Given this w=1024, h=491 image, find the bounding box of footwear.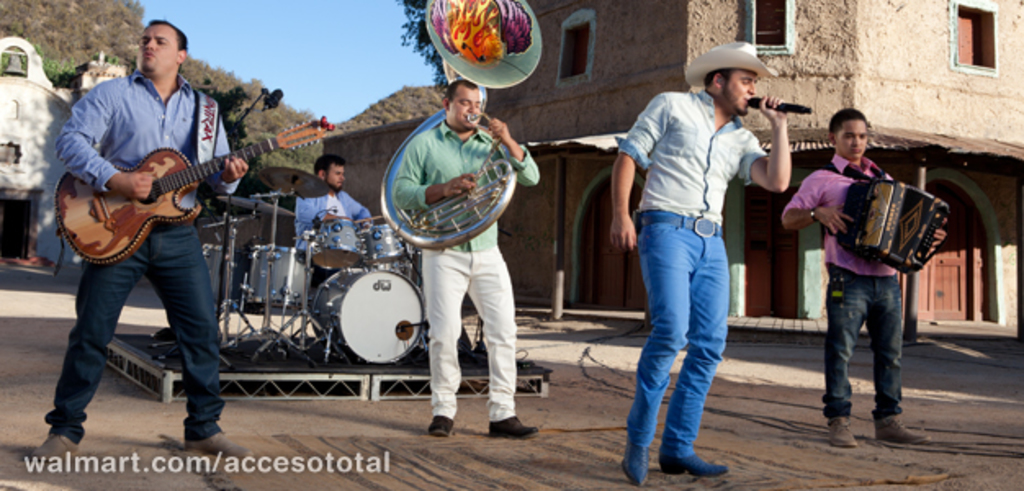
l=180, t=427, r=255, b=460.
